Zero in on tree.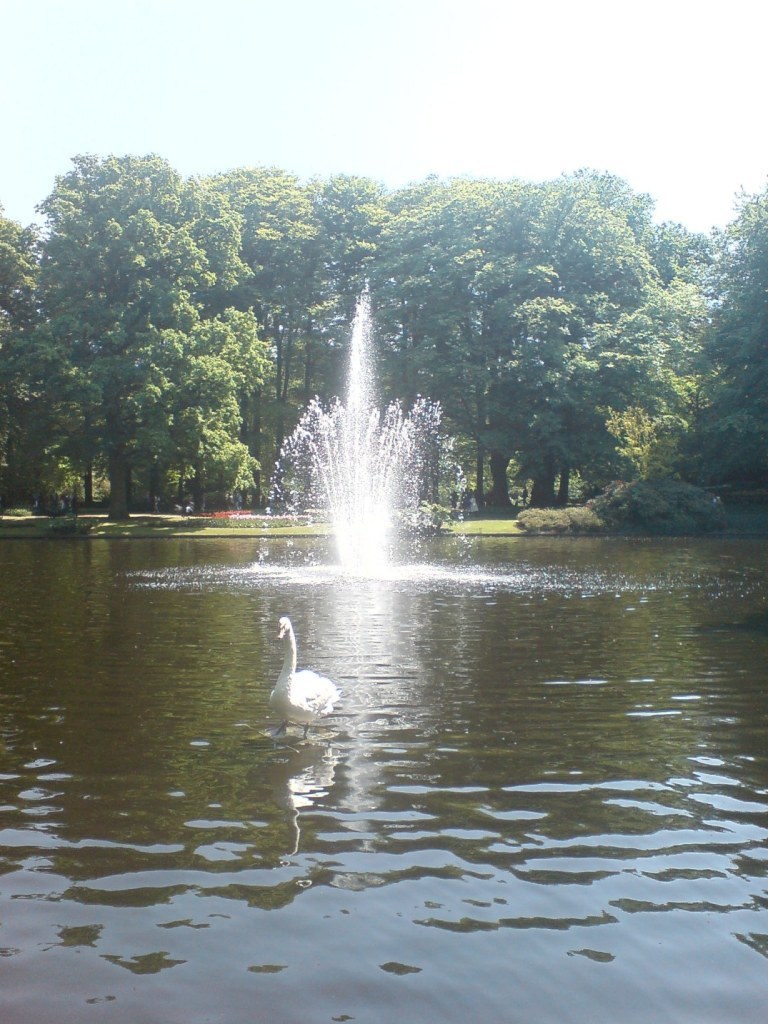
Zeroed in: x1=0 y1=202 x2=32 y2=499.
